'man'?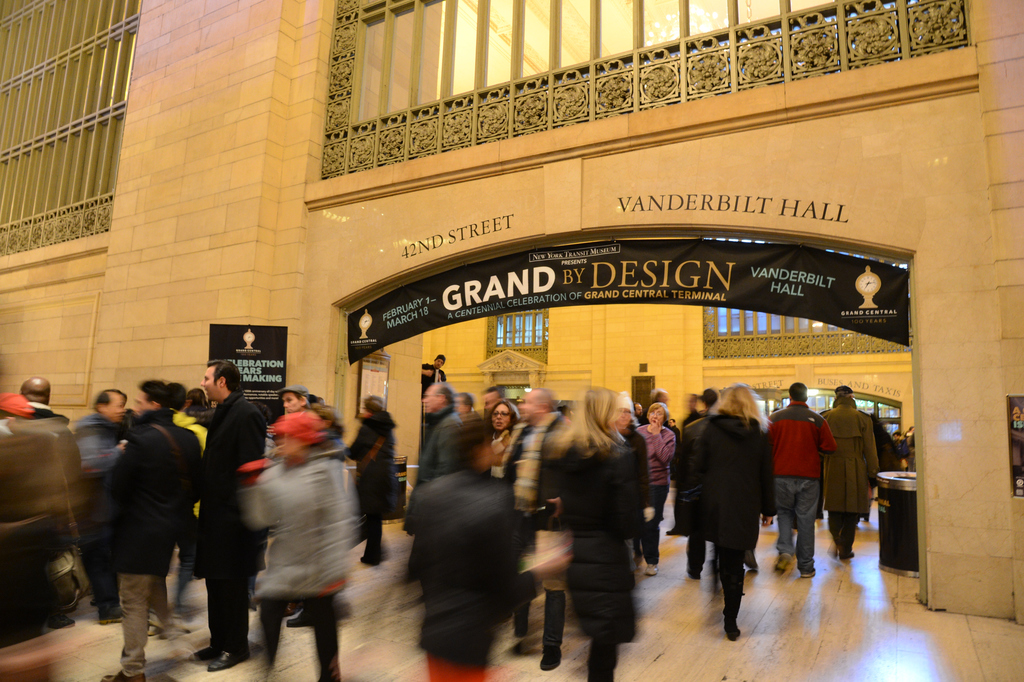
pyautogui.locateOnScreen(769, 378, 836, 579)
